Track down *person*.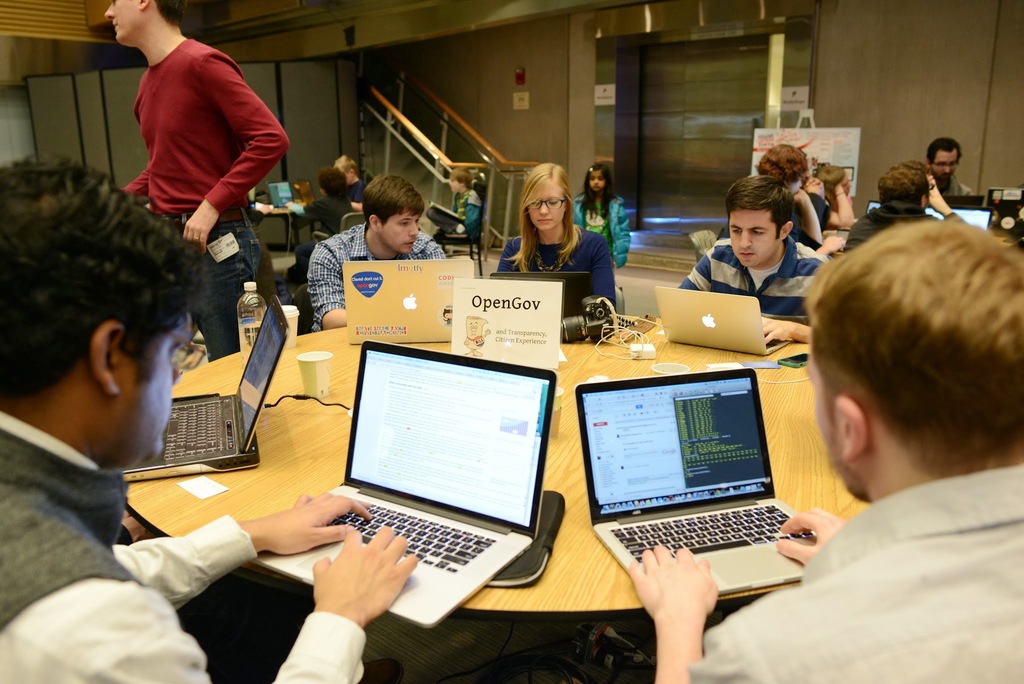
Tracked to detection(844, 156, 957, 247).
